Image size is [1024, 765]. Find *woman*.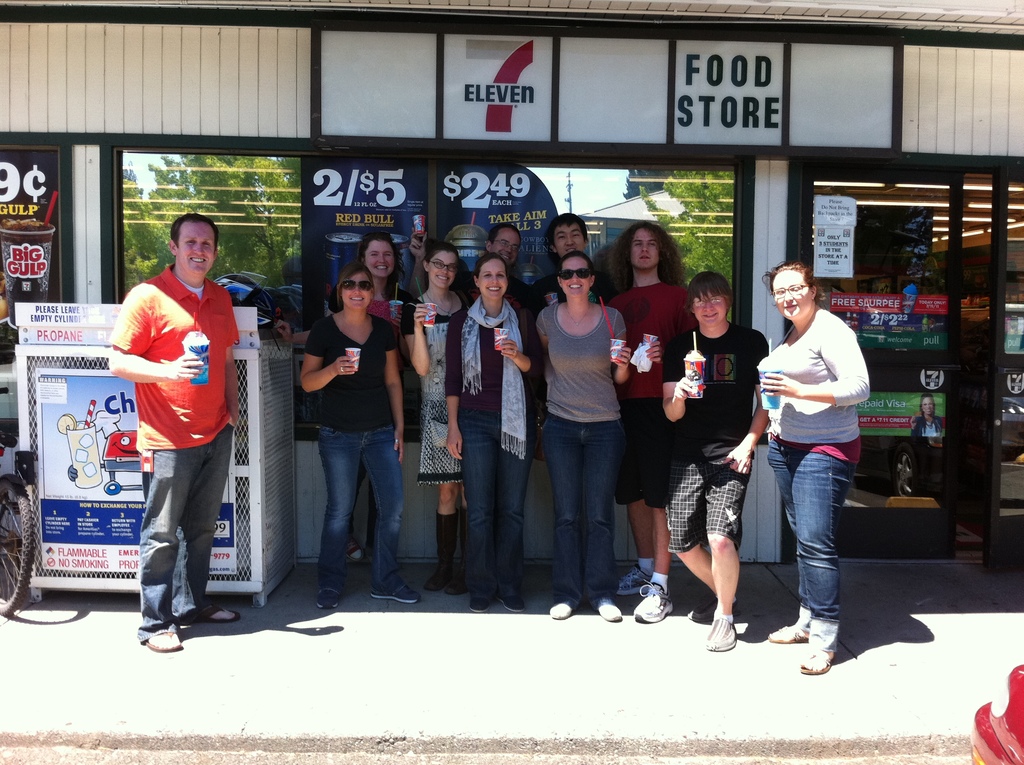
detection(909, 394, 945, 442).
